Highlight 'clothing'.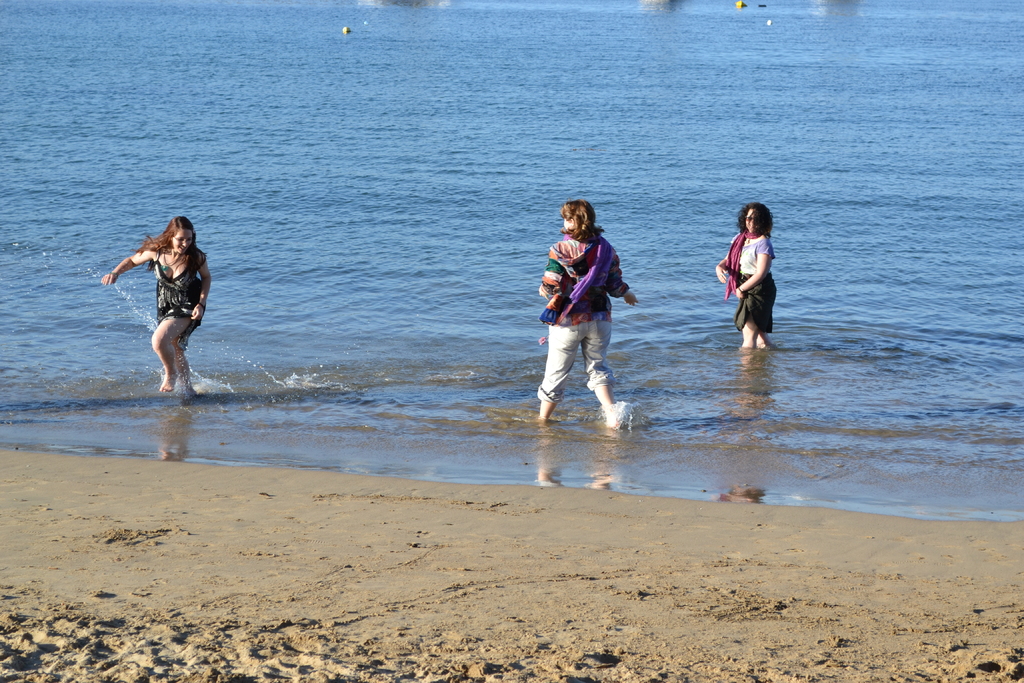
Highlighted region: [left=724, top=226, right=778, bottom=337].
